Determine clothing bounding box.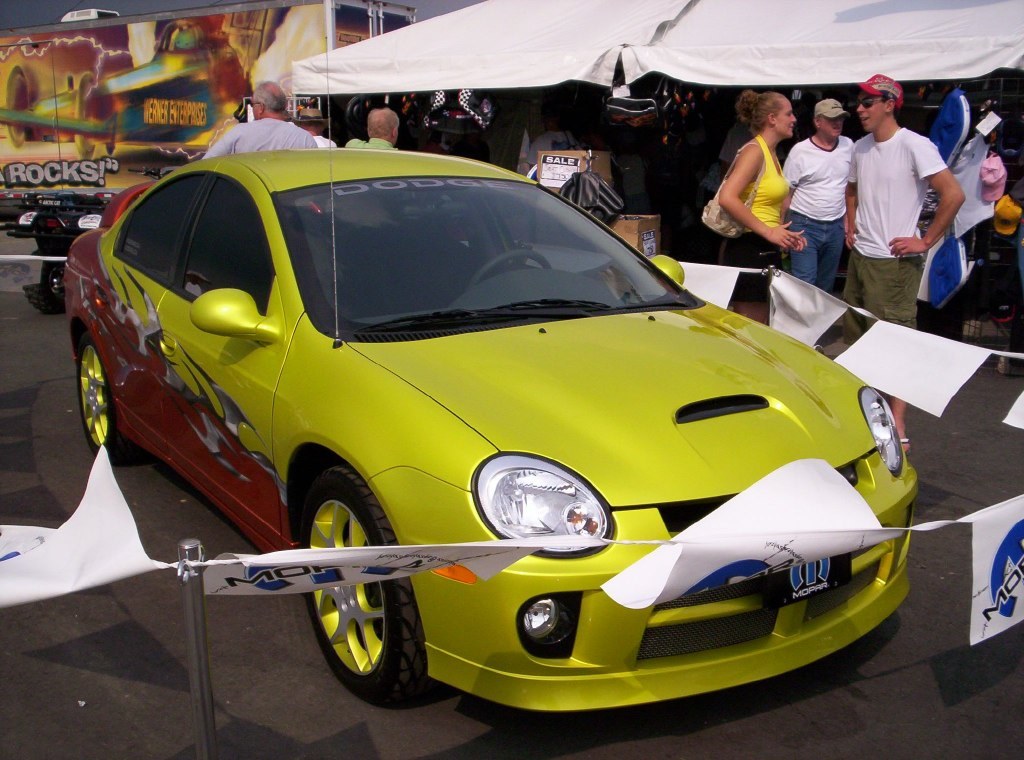
Determined: bbox=(828, 96, 970, 315).
